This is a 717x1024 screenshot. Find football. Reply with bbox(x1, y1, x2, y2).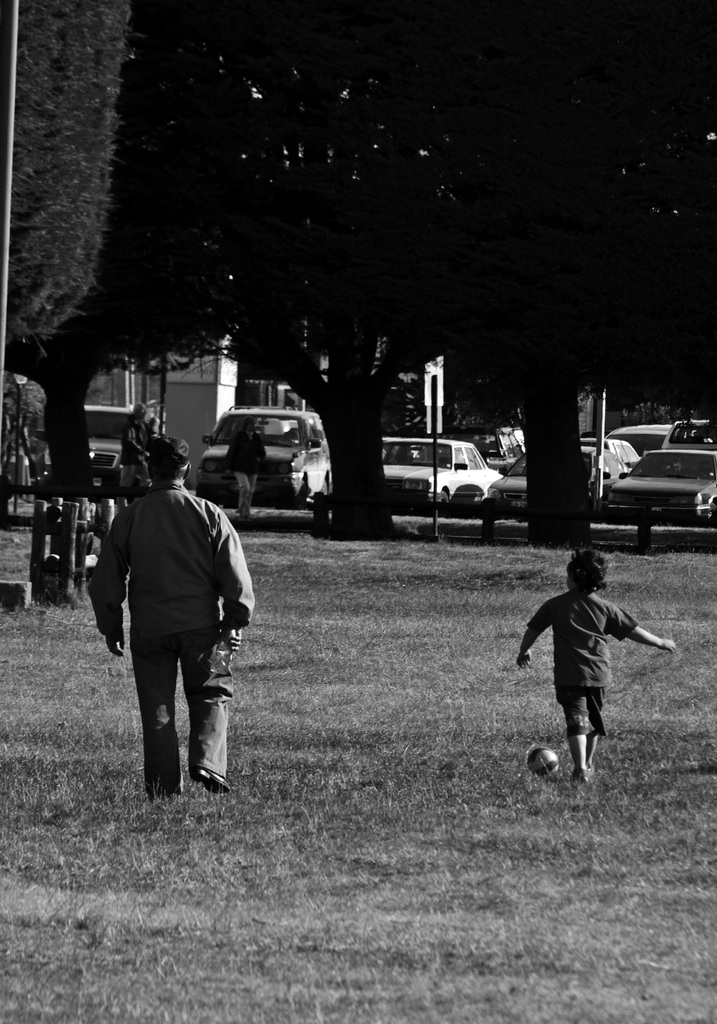
bbox(527, 745, 563, 785).
